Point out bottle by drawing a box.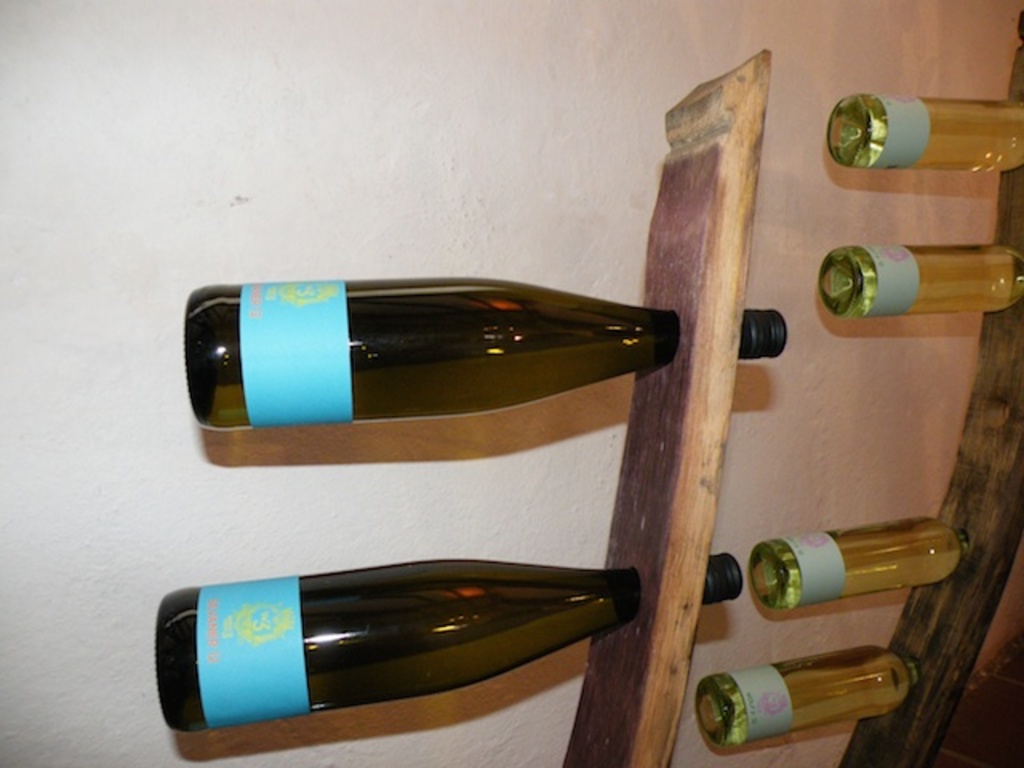
l=176, t=277, r=789, b=432.
